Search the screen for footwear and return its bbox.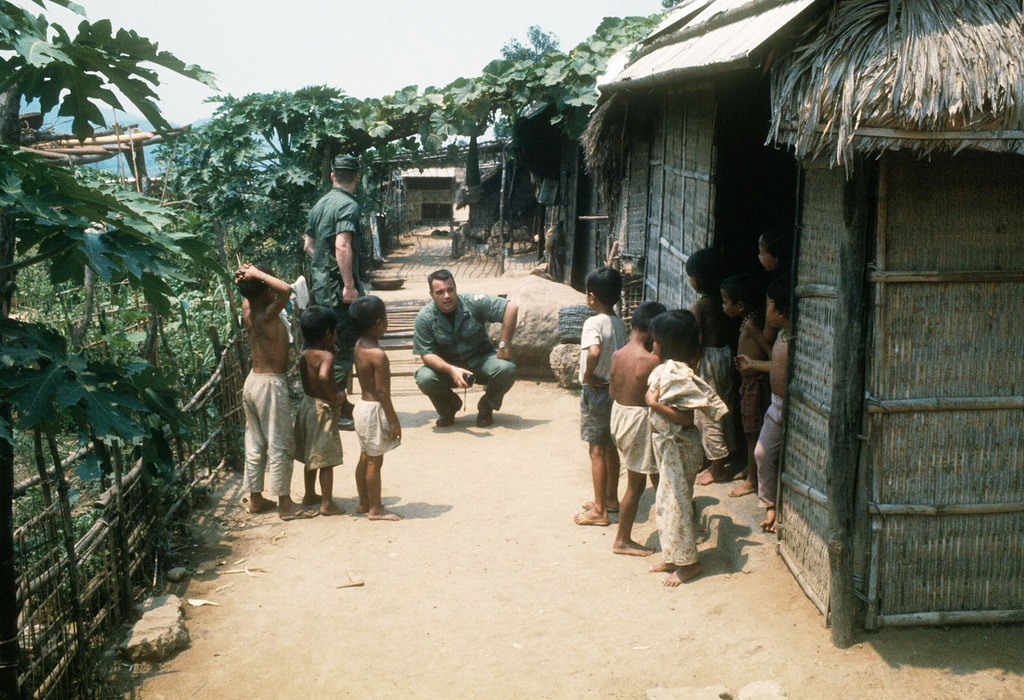
Found: pyautogui.locateOnScreen(430, 403, 467, 428).
